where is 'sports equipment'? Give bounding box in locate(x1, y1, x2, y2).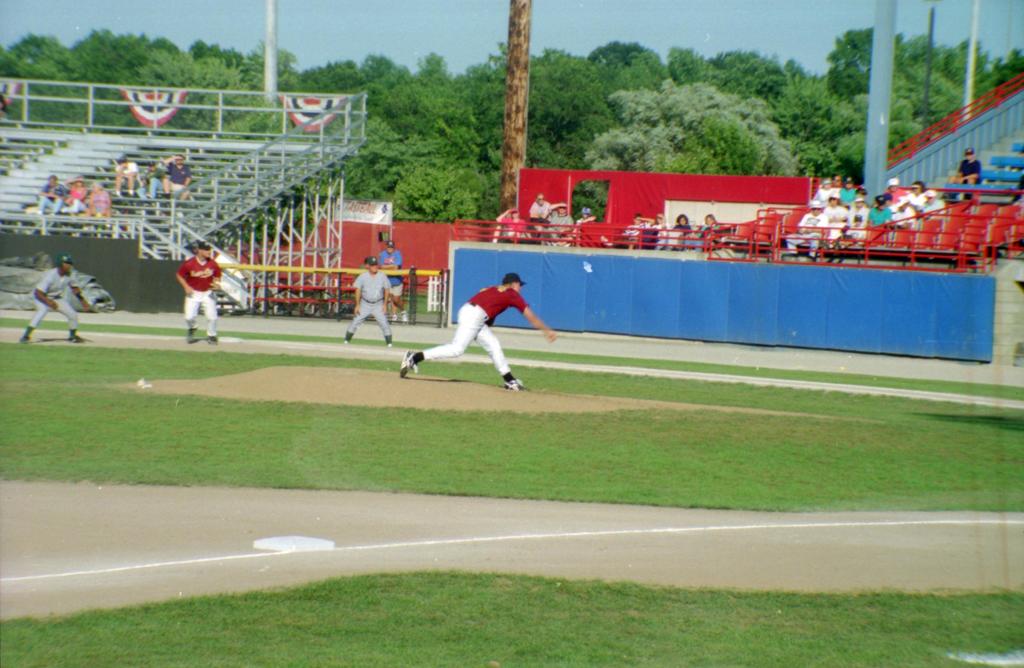
locate(502, 379, 526, 392).
